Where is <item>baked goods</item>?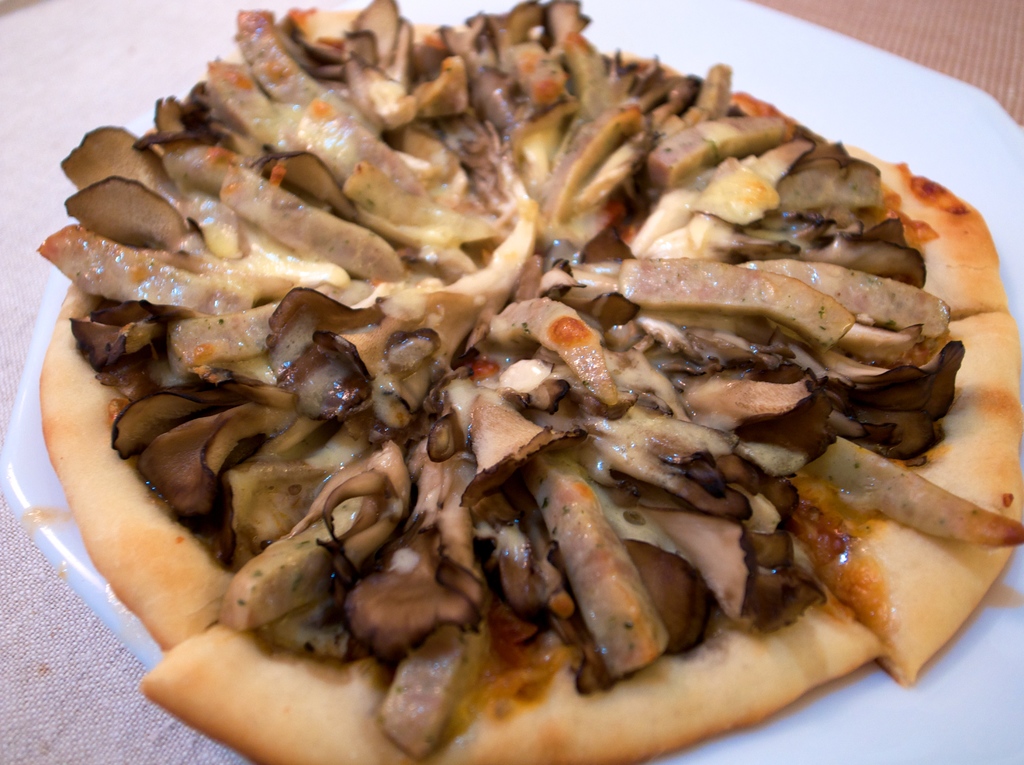
rect(35, 0, 1023, 764).
